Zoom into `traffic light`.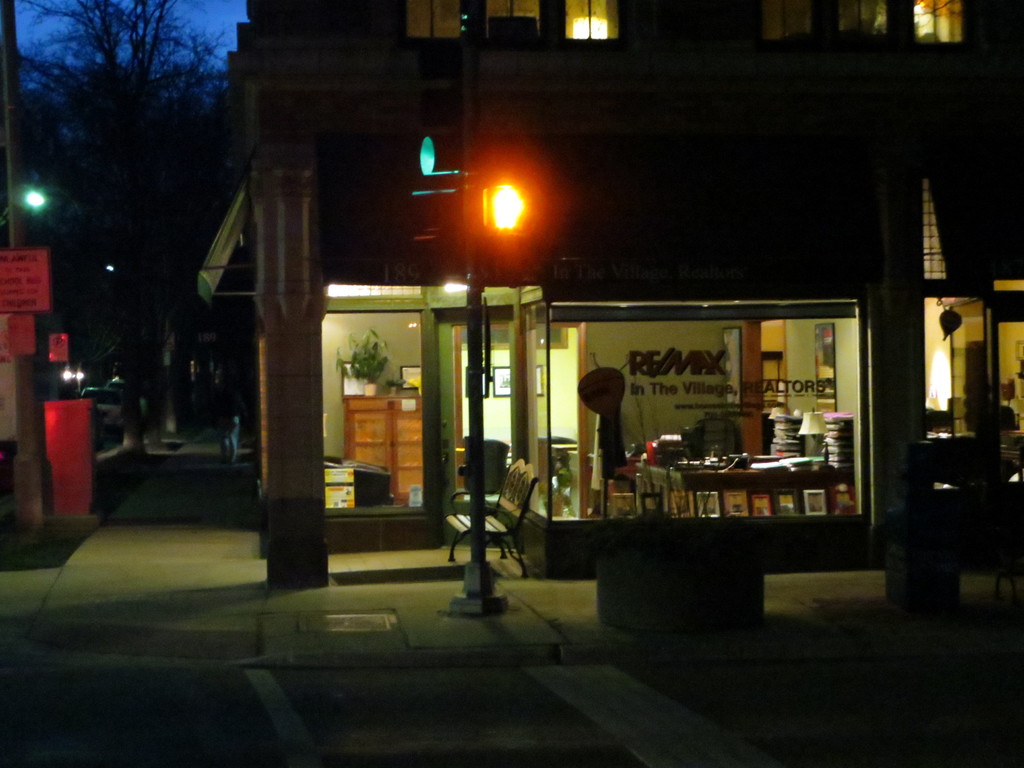
Zoom target: left=412, top=187, right=460, bottom=245.
